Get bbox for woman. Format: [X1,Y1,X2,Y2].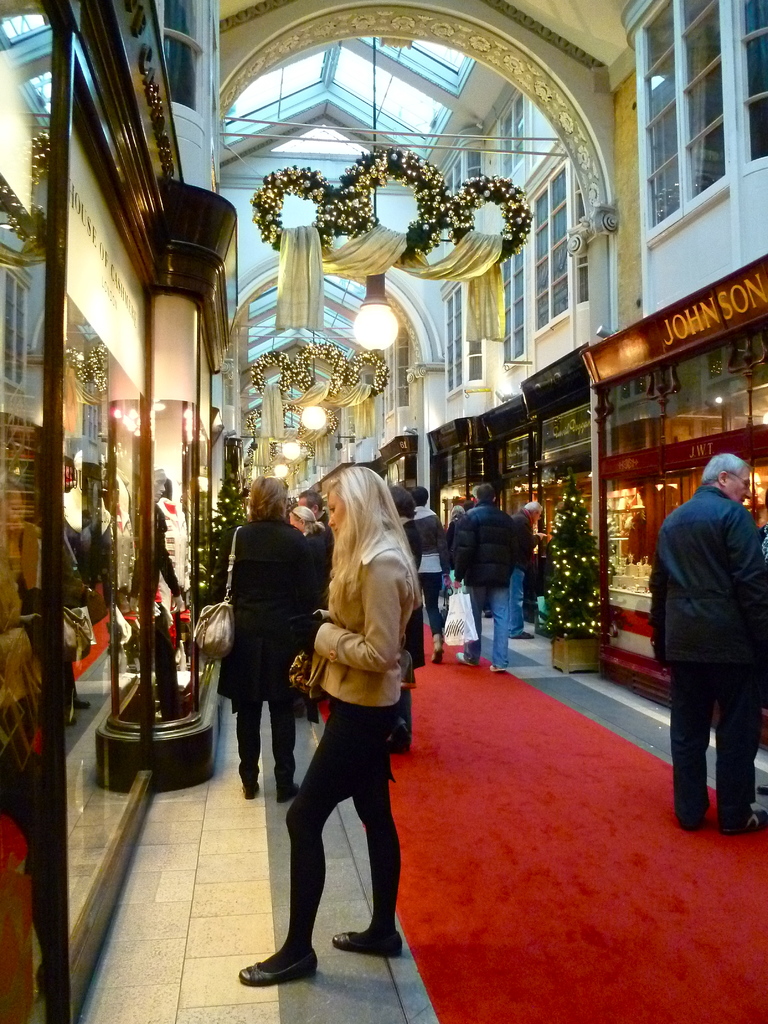
[271,455,427,984].
